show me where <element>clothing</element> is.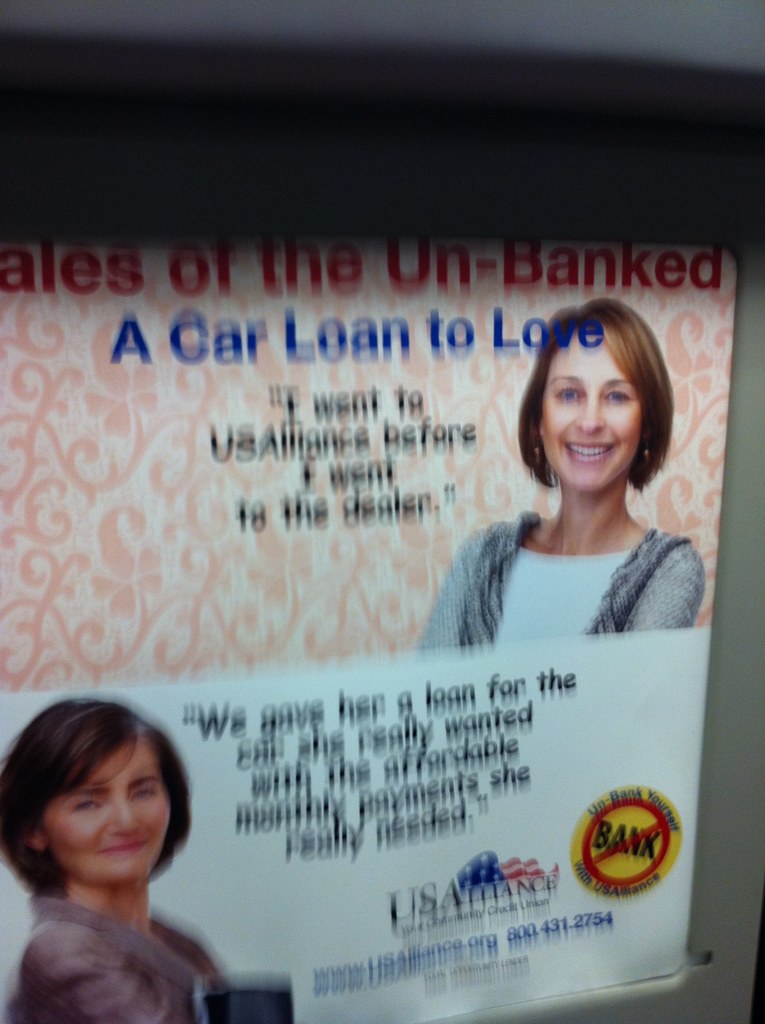
<element>clothing</element> is at 11, 904, 226, 1023.
